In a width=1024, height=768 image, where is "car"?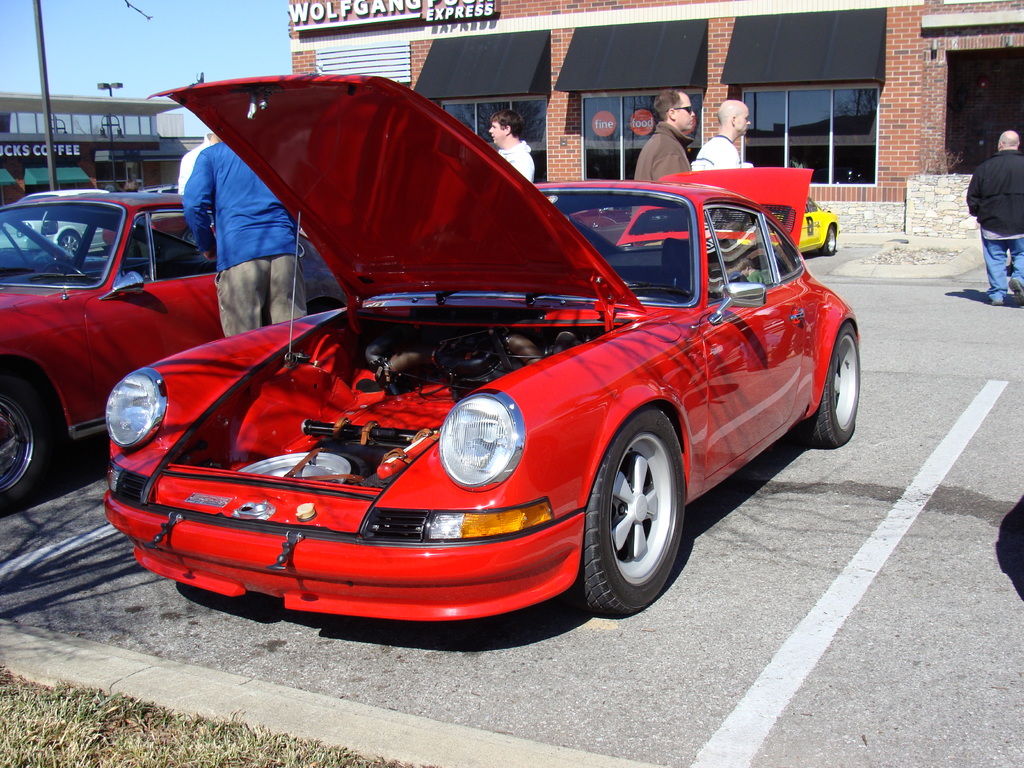
locate(106, 74, 861, 616).
